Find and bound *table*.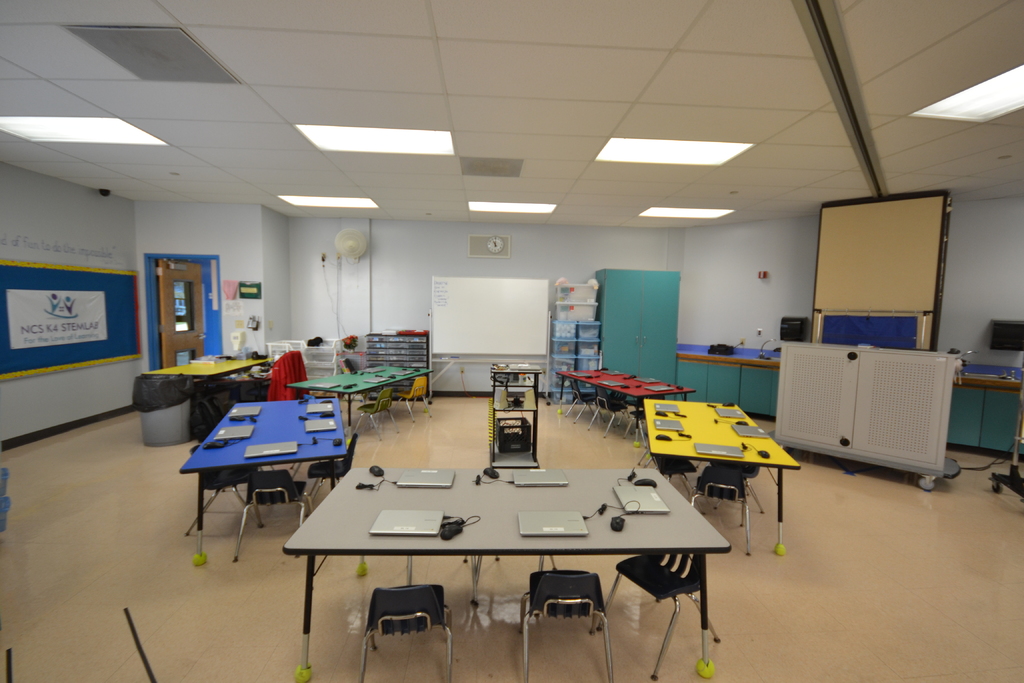
Bound: 643:397:806:555.
